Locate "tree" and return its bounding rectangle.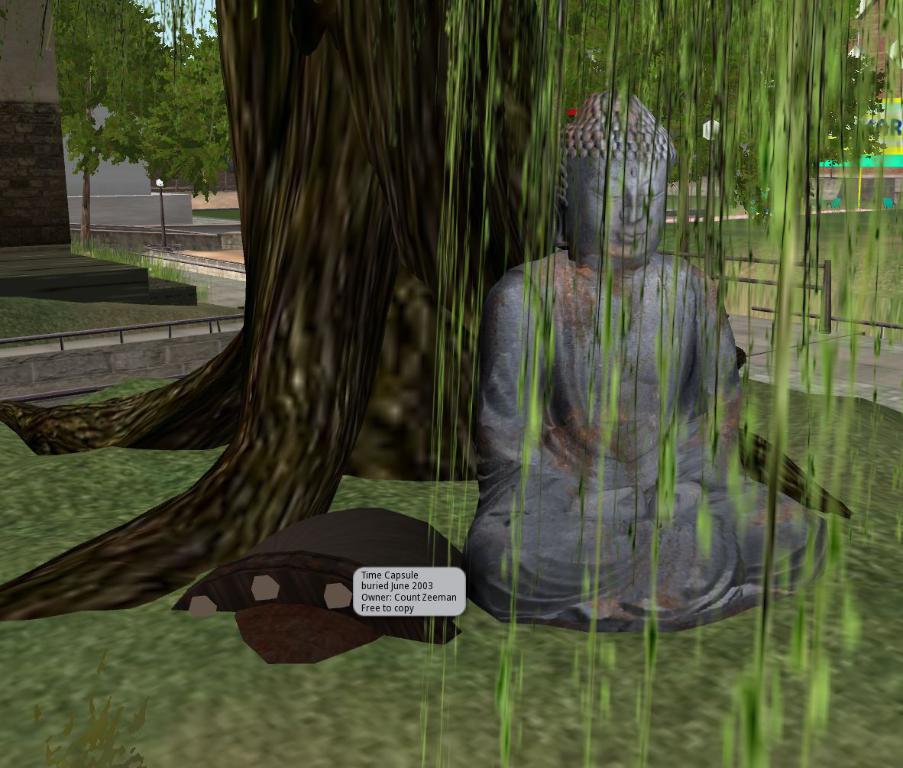
{"x1": 53, "y1": 0, "x2": 889, "y2": 678}.
